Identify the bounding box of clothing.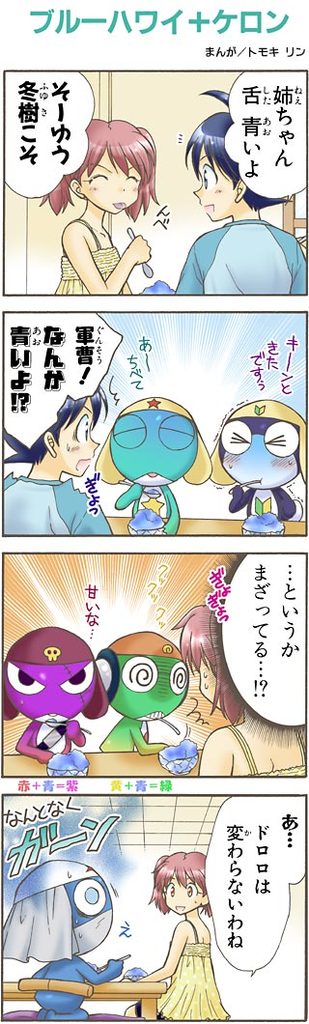
bbox=[229, 721, 308, 776].
